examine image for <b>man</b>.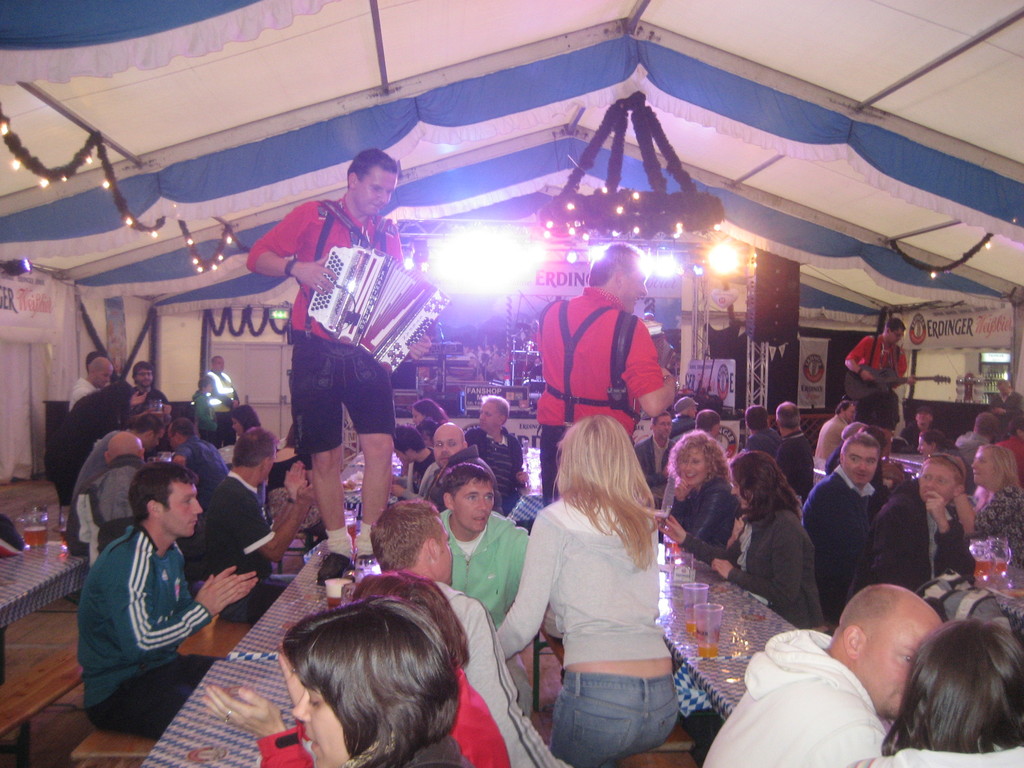
Examination result: pyautogui.locateOnScreen(838, 317, 904, 454).
